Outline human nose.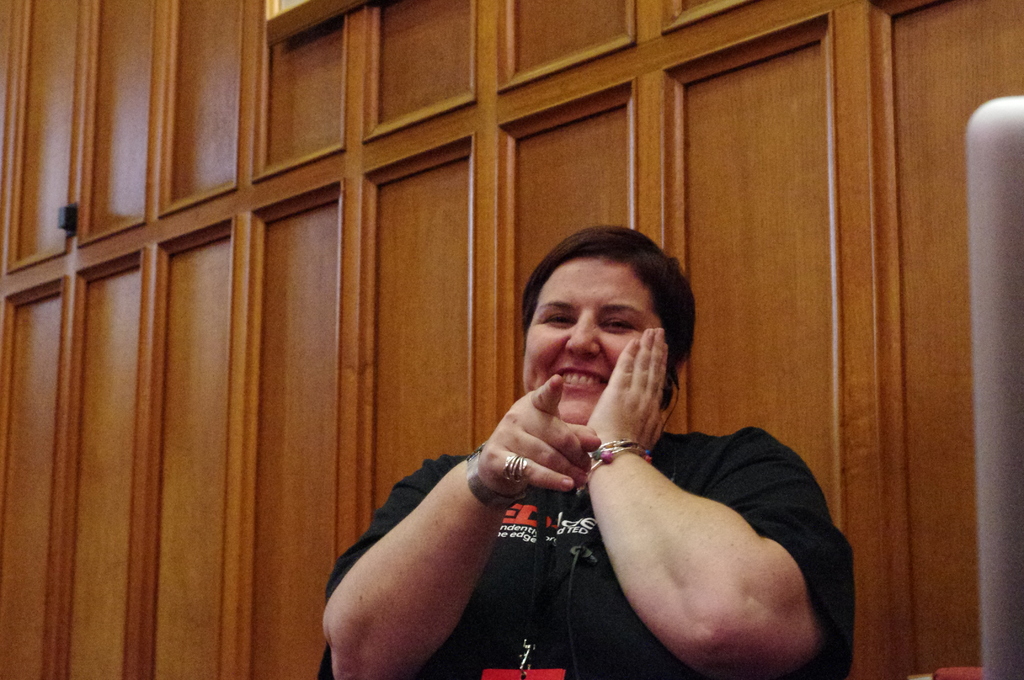
Outline: <box>565,316,600,357</box>.
